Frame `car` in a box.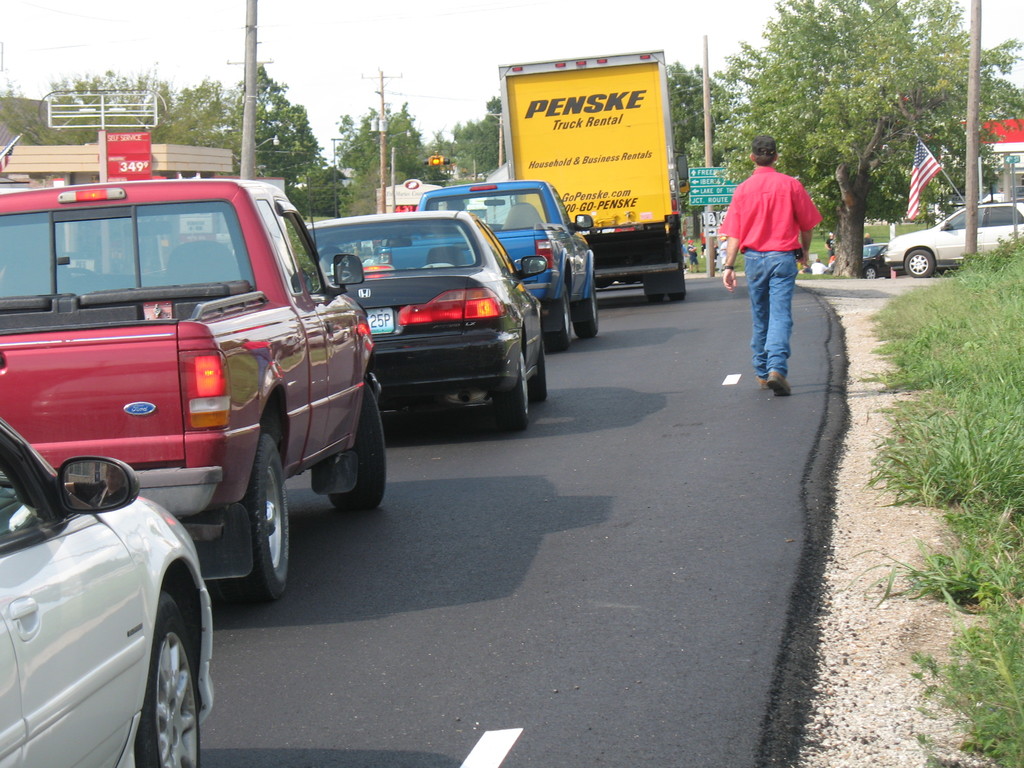
[861, 242, 881, 259].
